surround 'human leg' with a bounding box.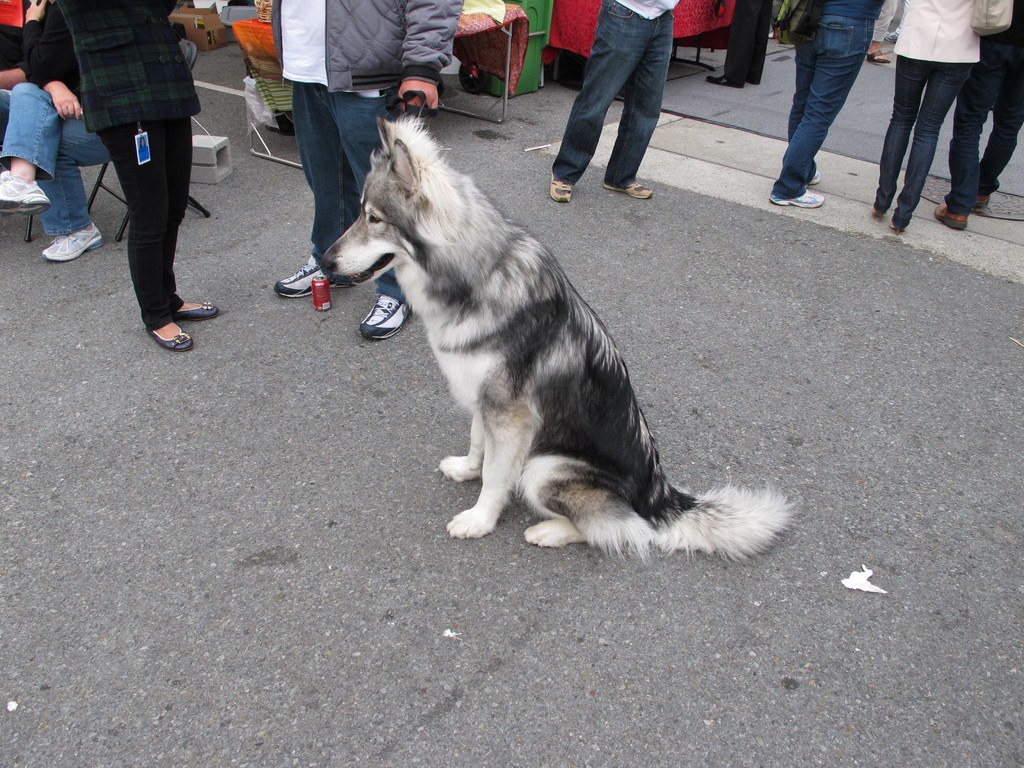
<bbox>274, 84, 355, 303</bbox>.
